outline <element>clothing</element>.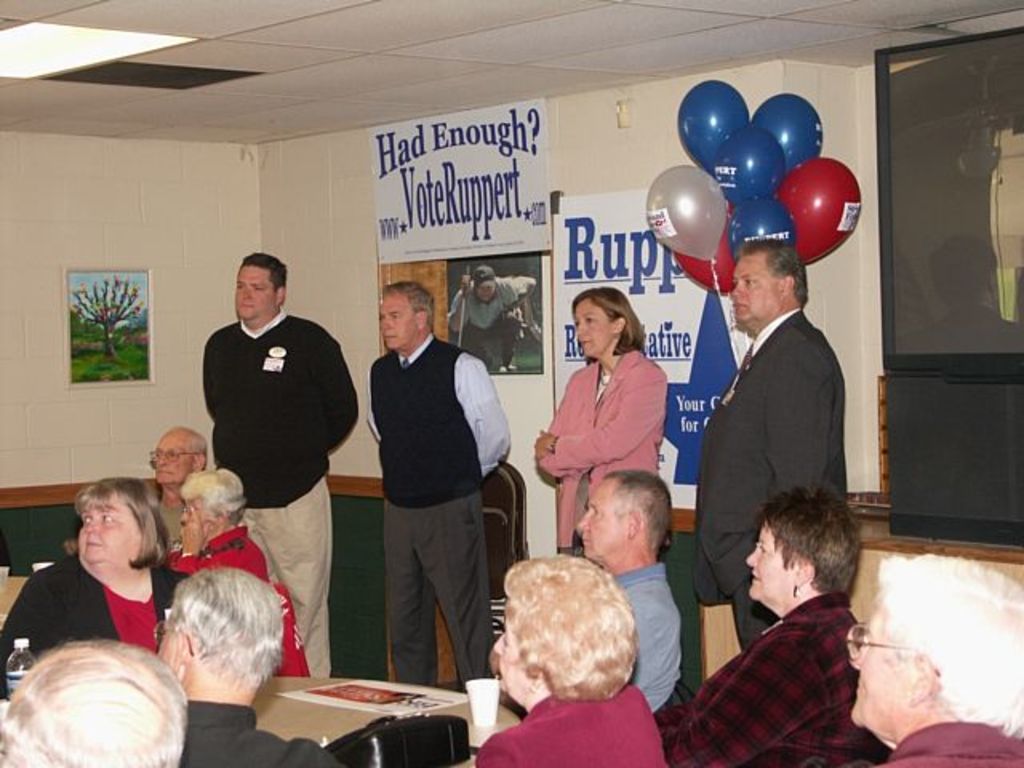
Outline: x1=546, y1=334, x2=672, y2=571.
